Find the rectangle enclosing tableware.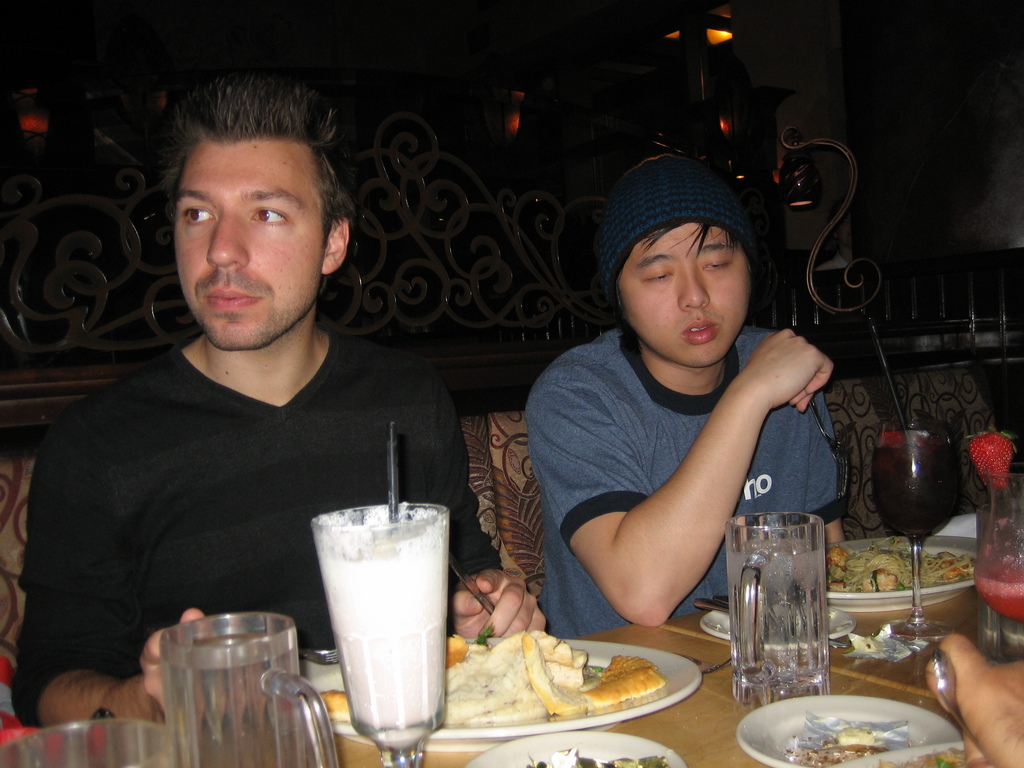
box=[830, 535, 975, 611].
